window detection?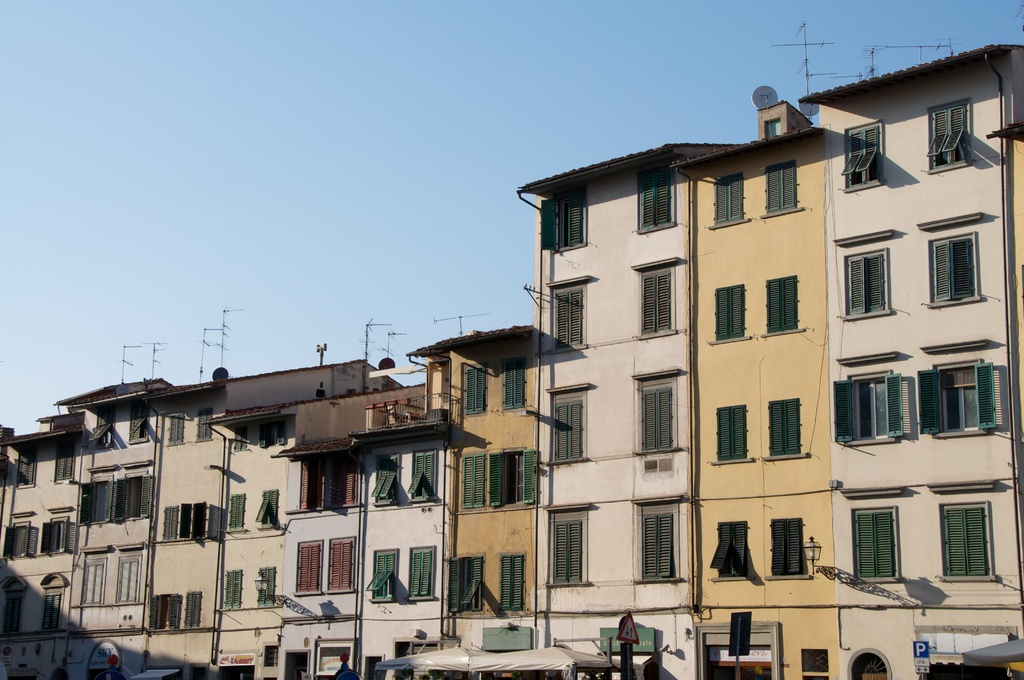
x1=150, y1=597, x2=179, y2=632
